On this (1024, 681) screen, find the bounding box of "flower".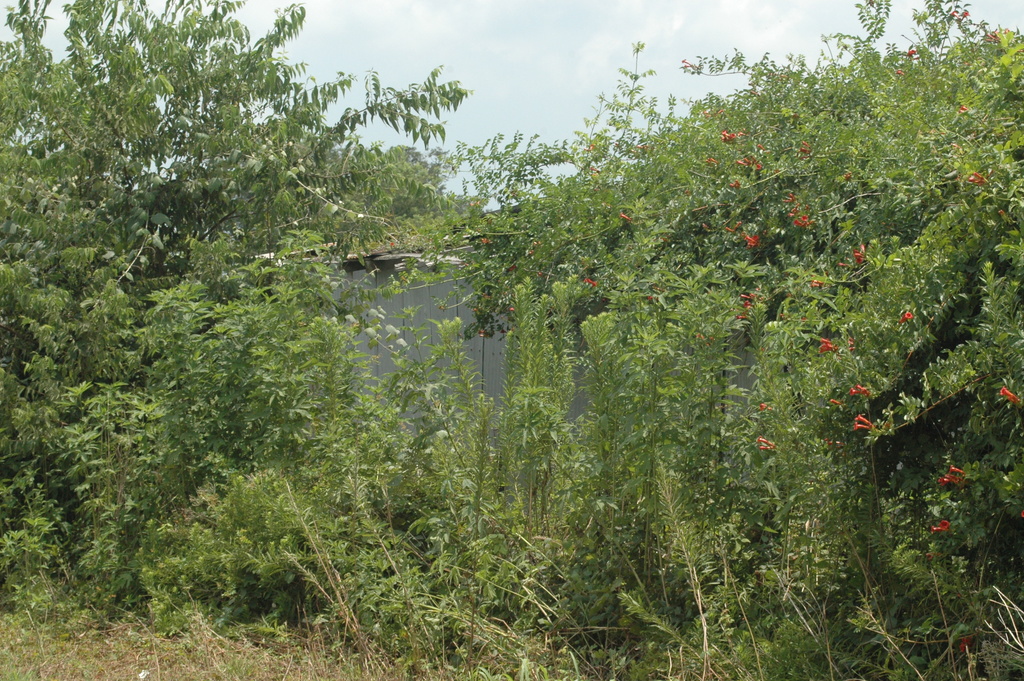
Bounding box: (1000,384,1023,404).
